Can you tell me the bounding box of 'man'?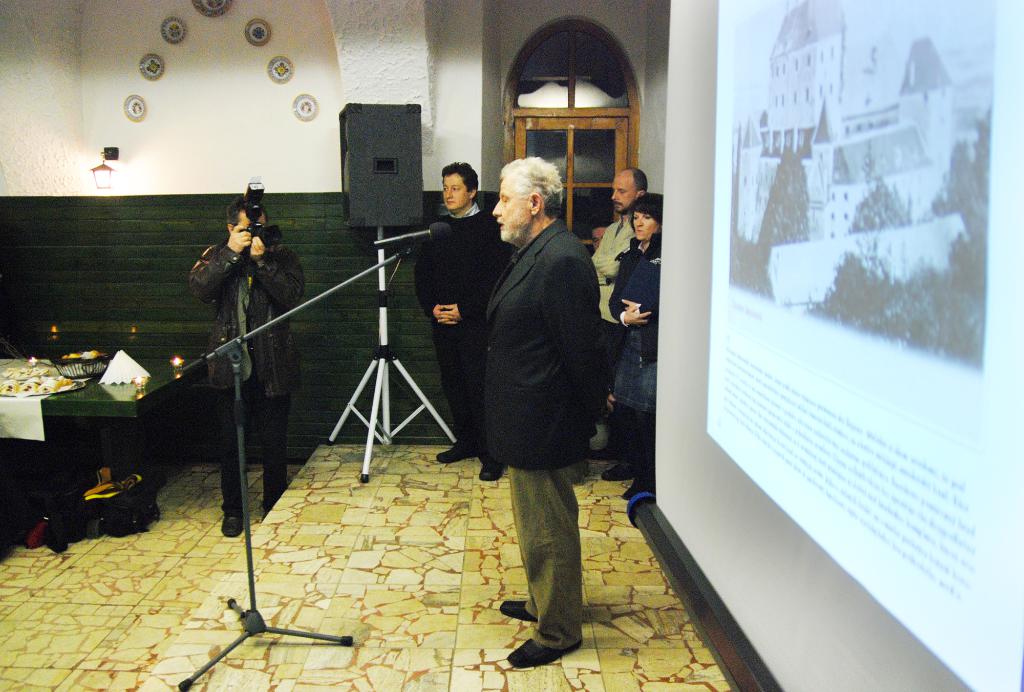
detection(412, 157, 503, 494).
